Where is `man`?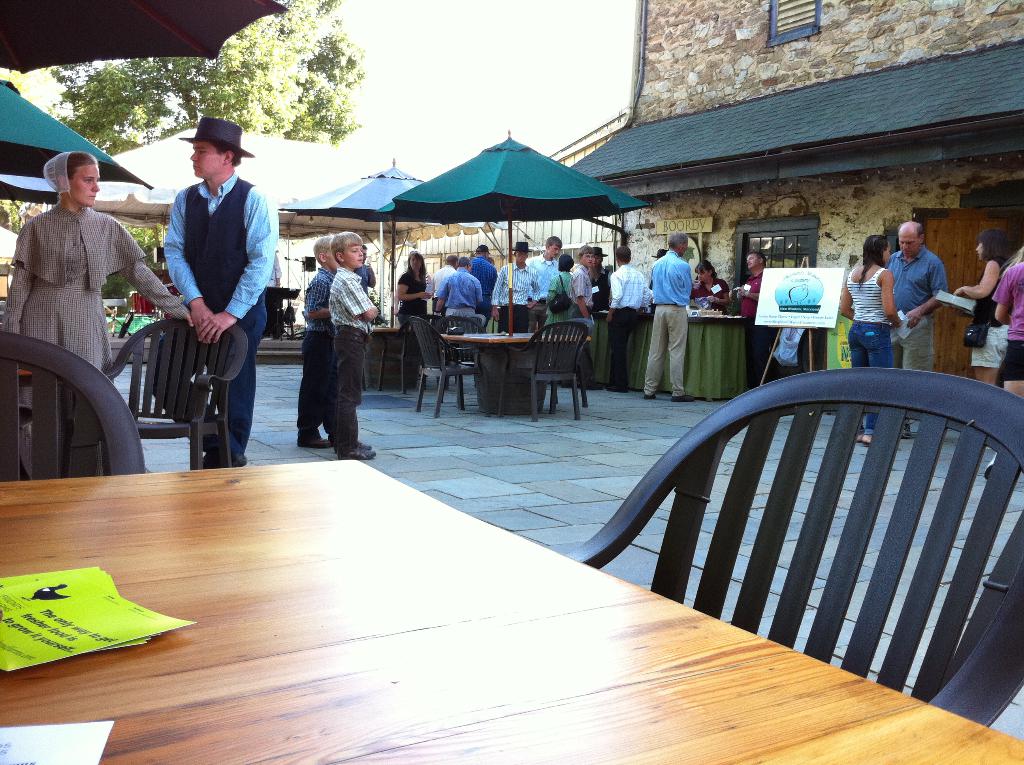
[x1=735, y1=248, x2=775, y2=390].
